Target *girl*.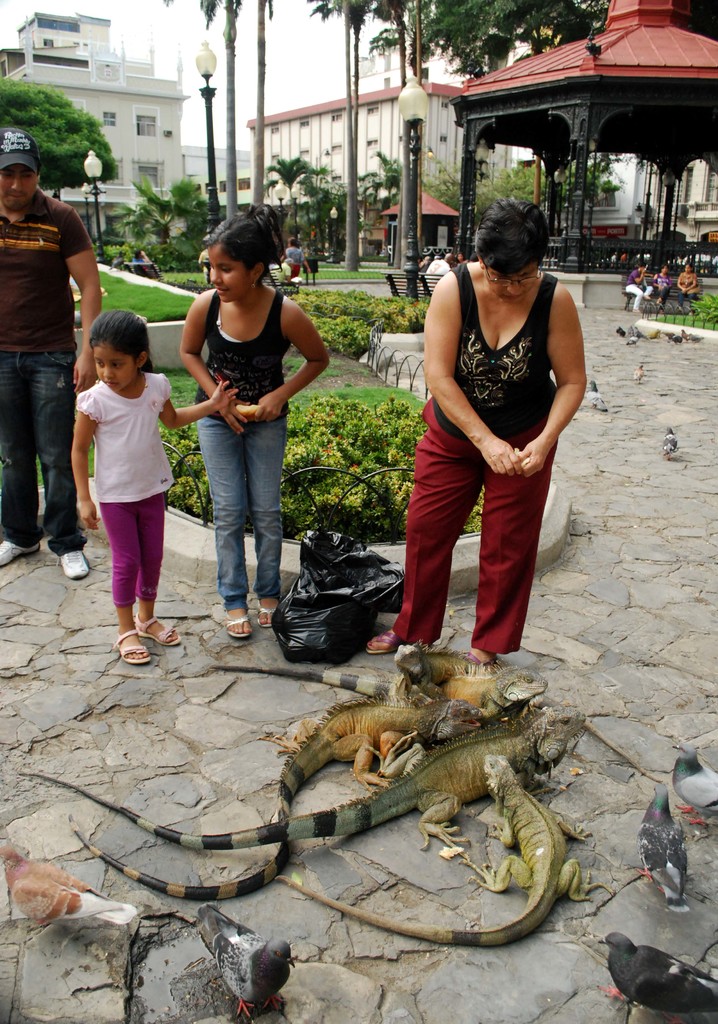
Target region: {"x1": 70, "y1": 312, "x2": 241, "y2": 666}.
